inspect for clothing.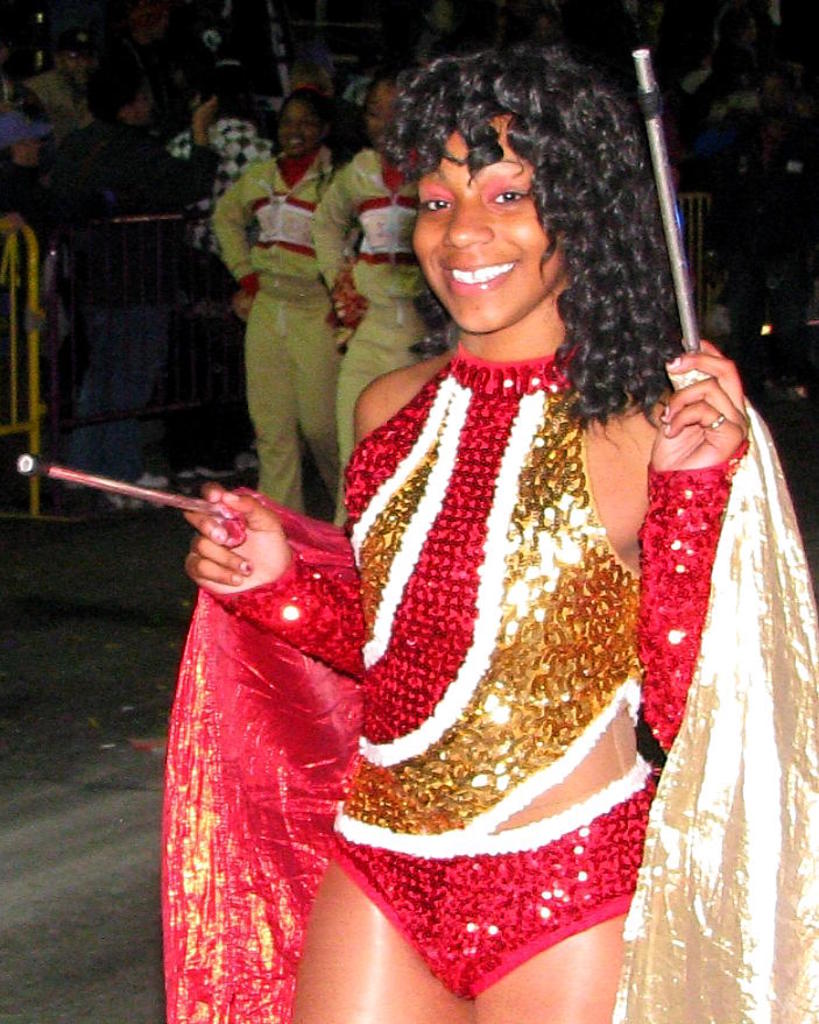
Inspection: <bbox>319, 151, 432, 527</bbox>.
